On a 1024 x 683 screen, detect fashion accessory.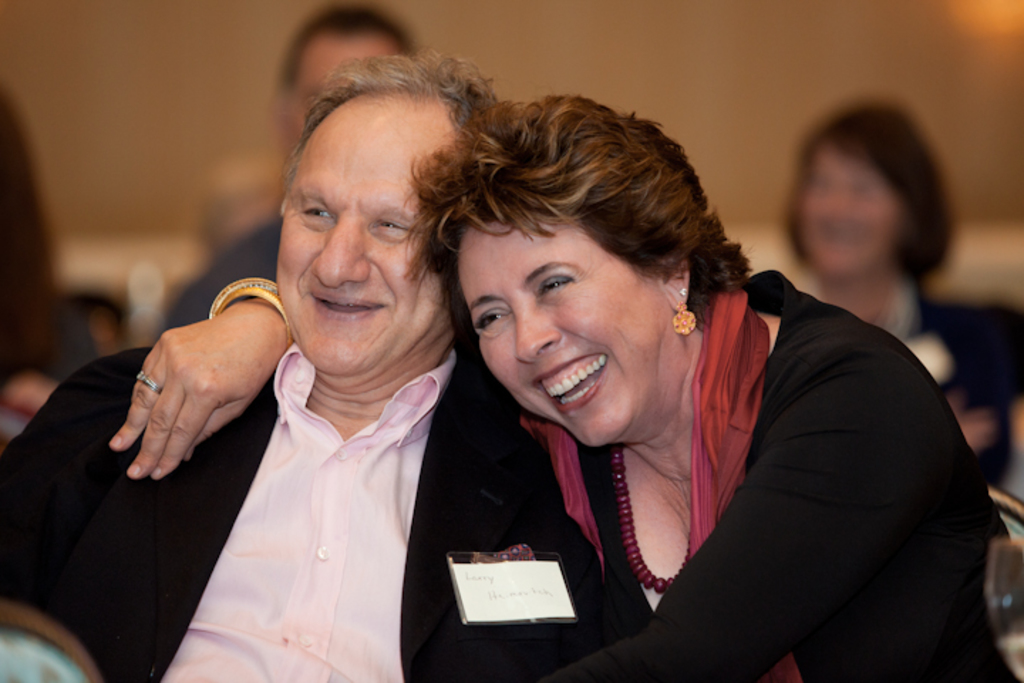
(x1=135, y1=373, x2=162, y2=384).
